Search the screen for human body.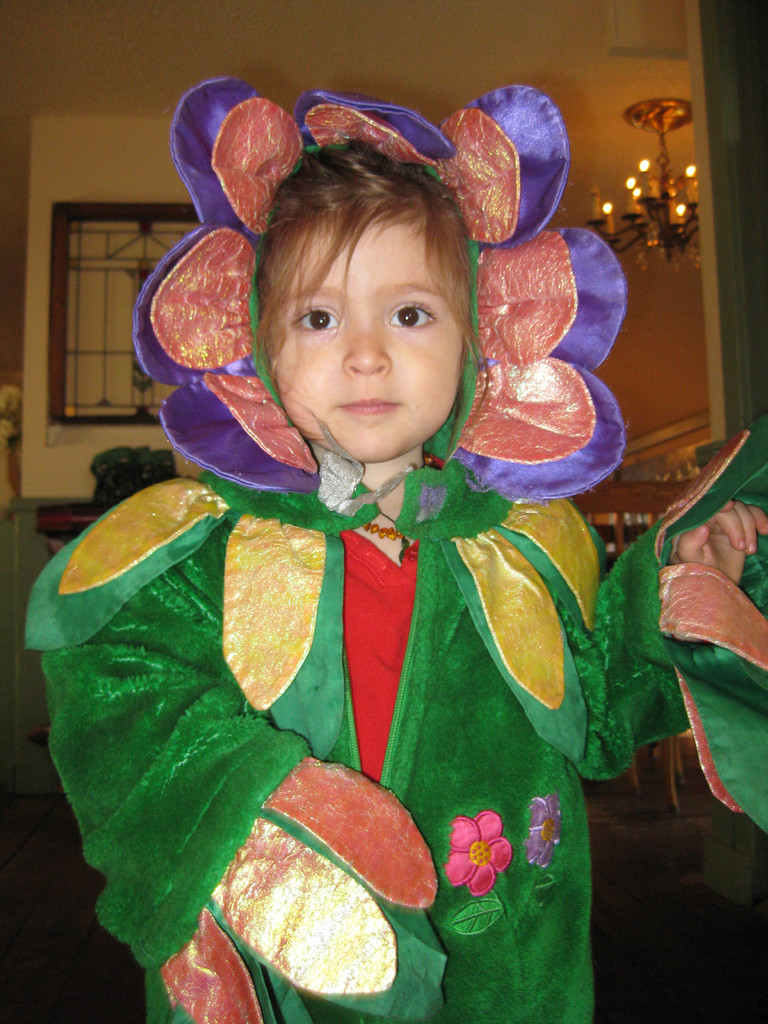
Found at BBox(22, 133, 767, 1023).
